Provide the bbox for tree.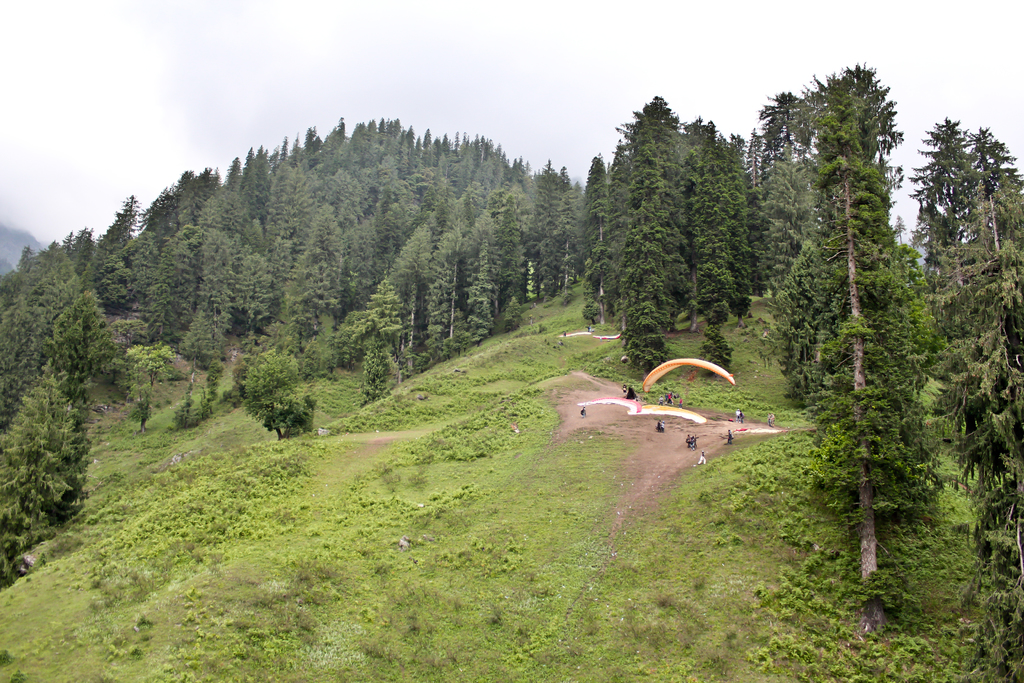
x1=127, y1=347, x2=181, y2=434.
